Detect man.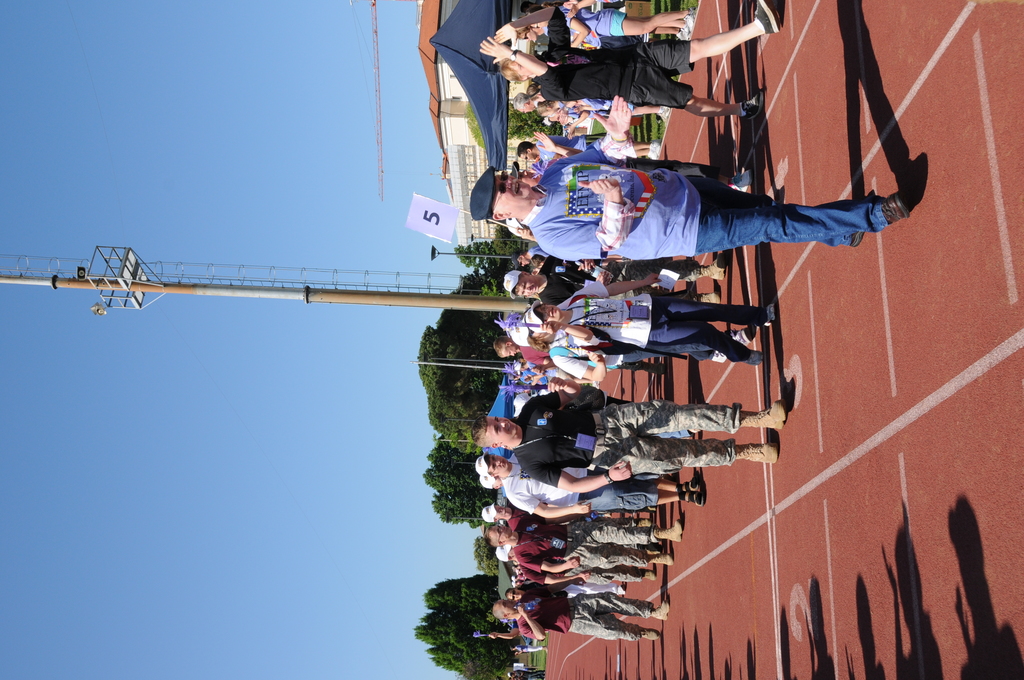
Detected at 475,0,778,123.
